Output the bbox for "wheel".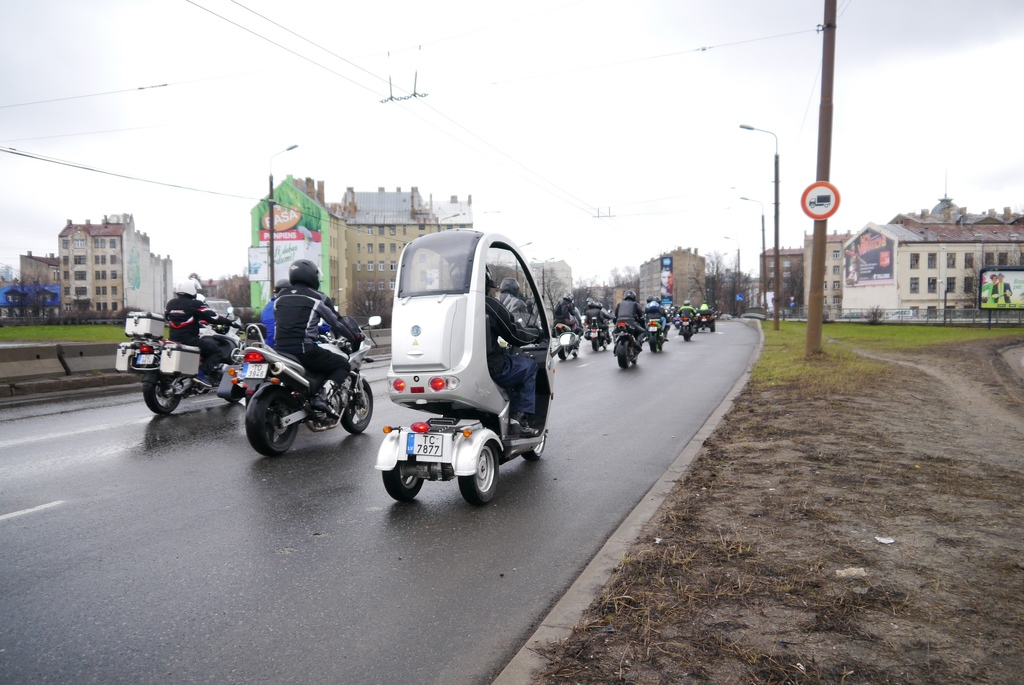
647,334,658,354.
